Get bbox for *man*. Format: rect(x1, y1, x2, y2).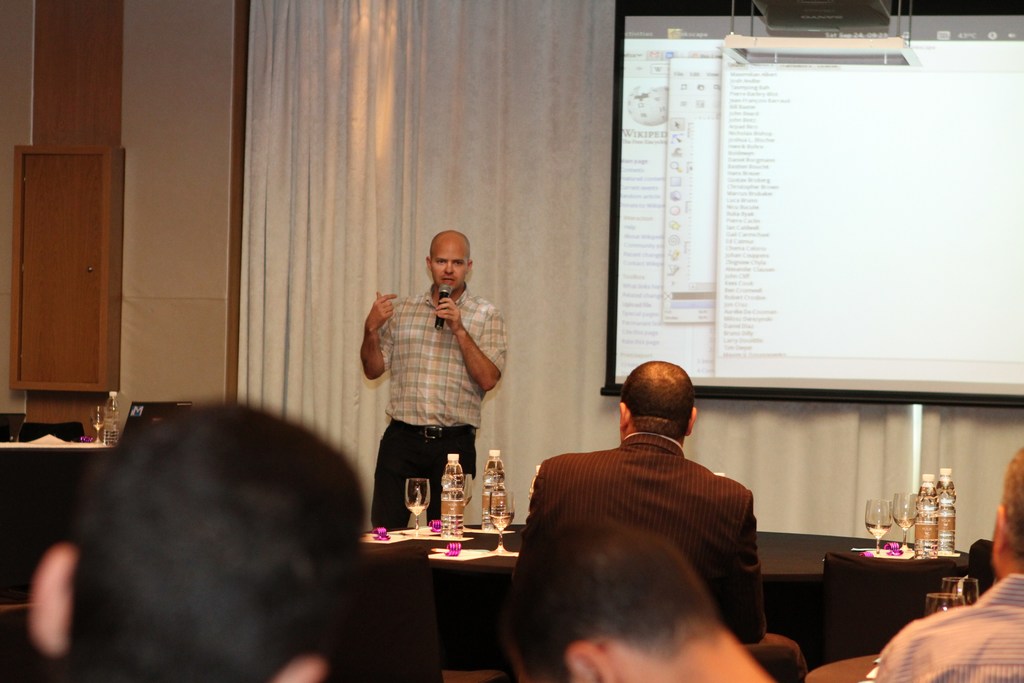
rect(31, 399, 364, 682).
